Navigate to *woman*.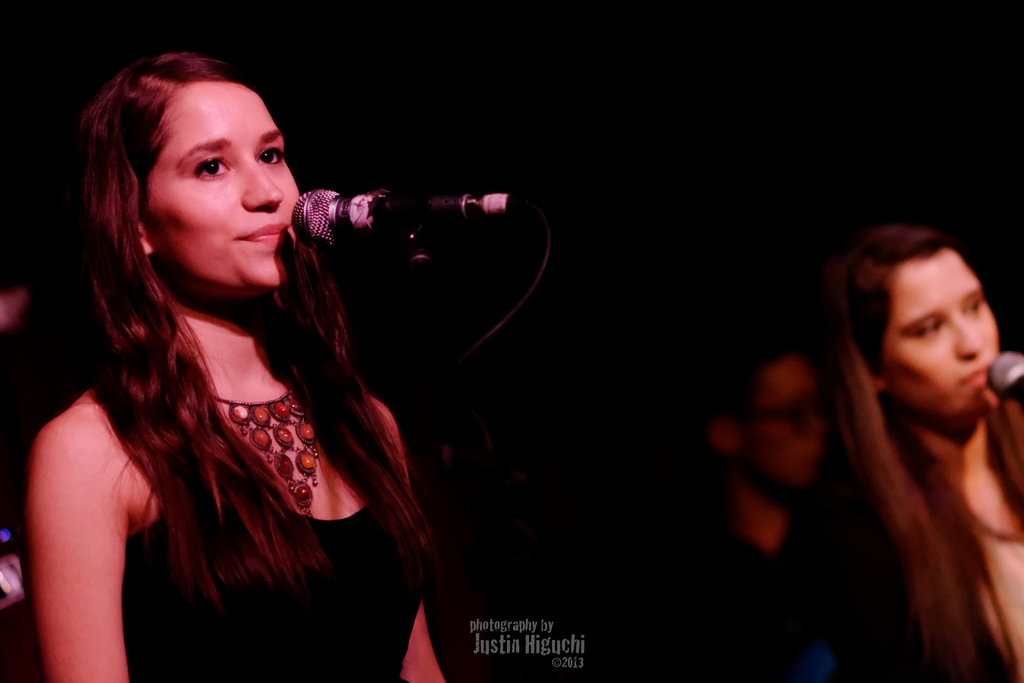
Navigation target: <bbox>17, 50, 469, 682</bbox>.
